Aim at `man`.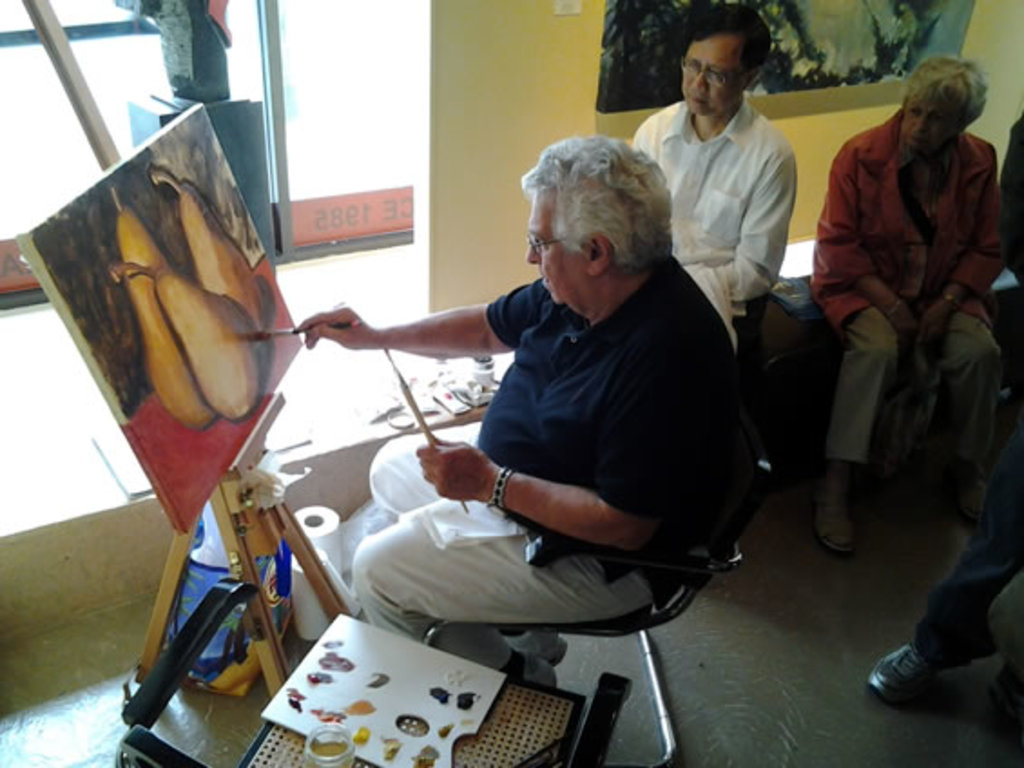
Aimed at [863, 114, 1022, 703].
